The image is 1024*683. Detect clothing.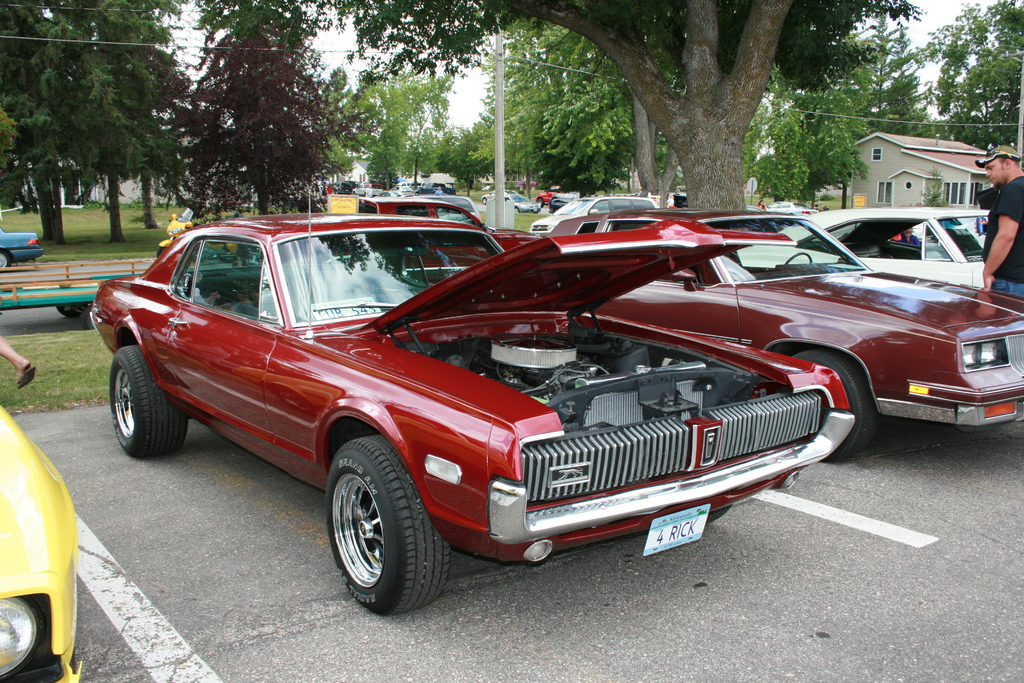
Detection: {"left": 319, "top": 180, "right": 334, "bottom": 201}.
